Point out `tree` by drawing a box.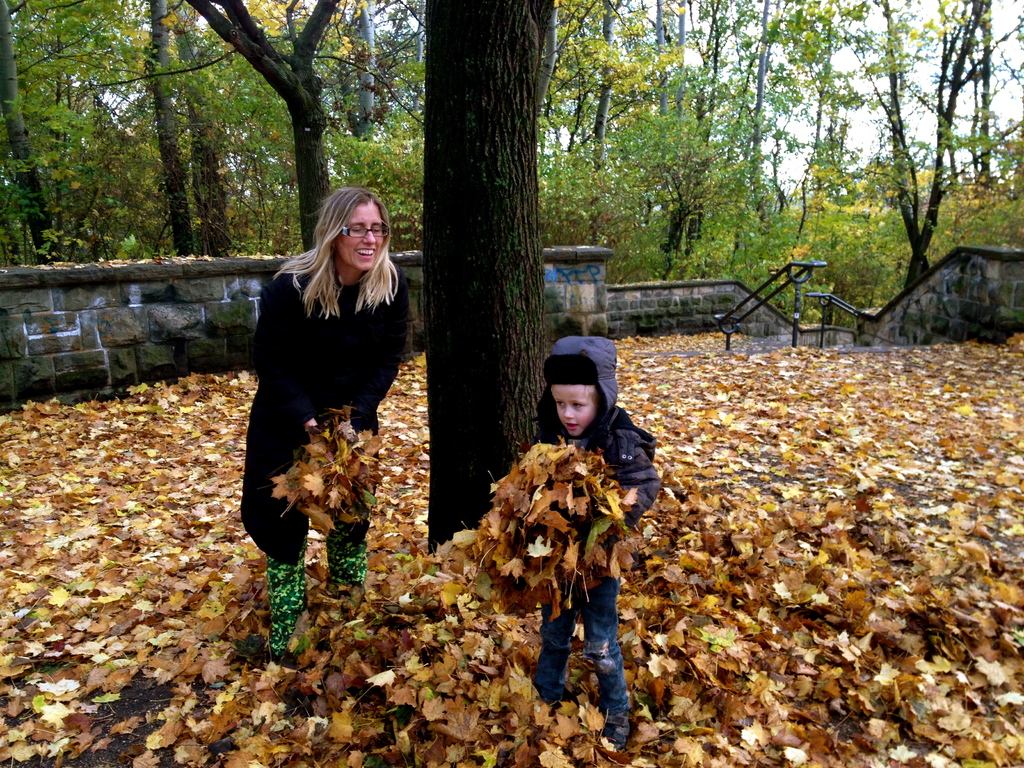
[824,42,989,355].
